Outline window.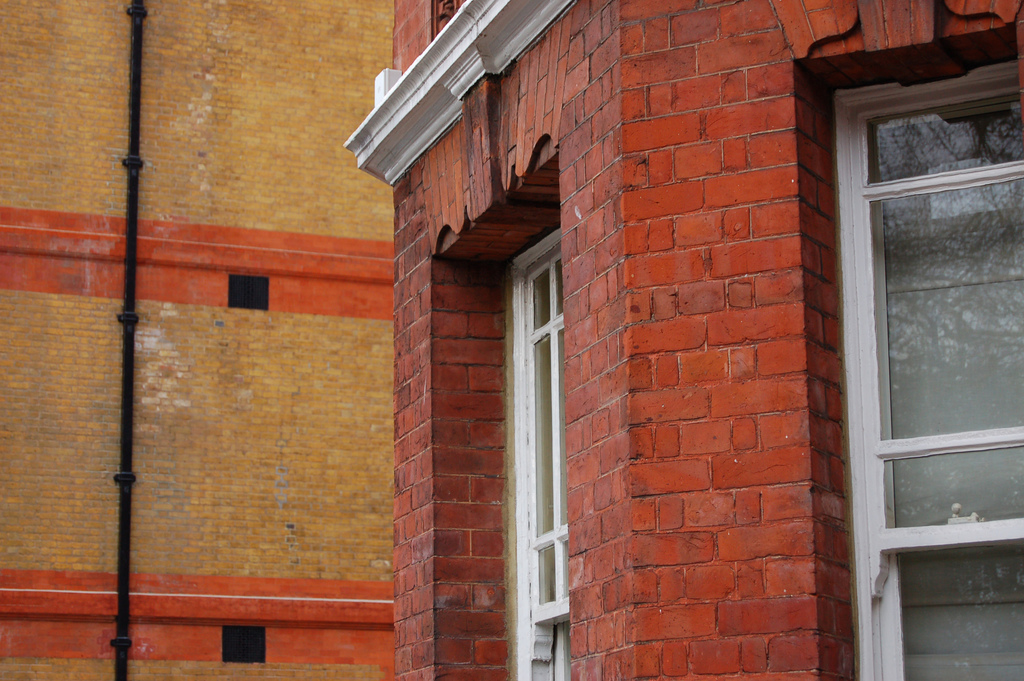
Outline: 504,229,575,632.
